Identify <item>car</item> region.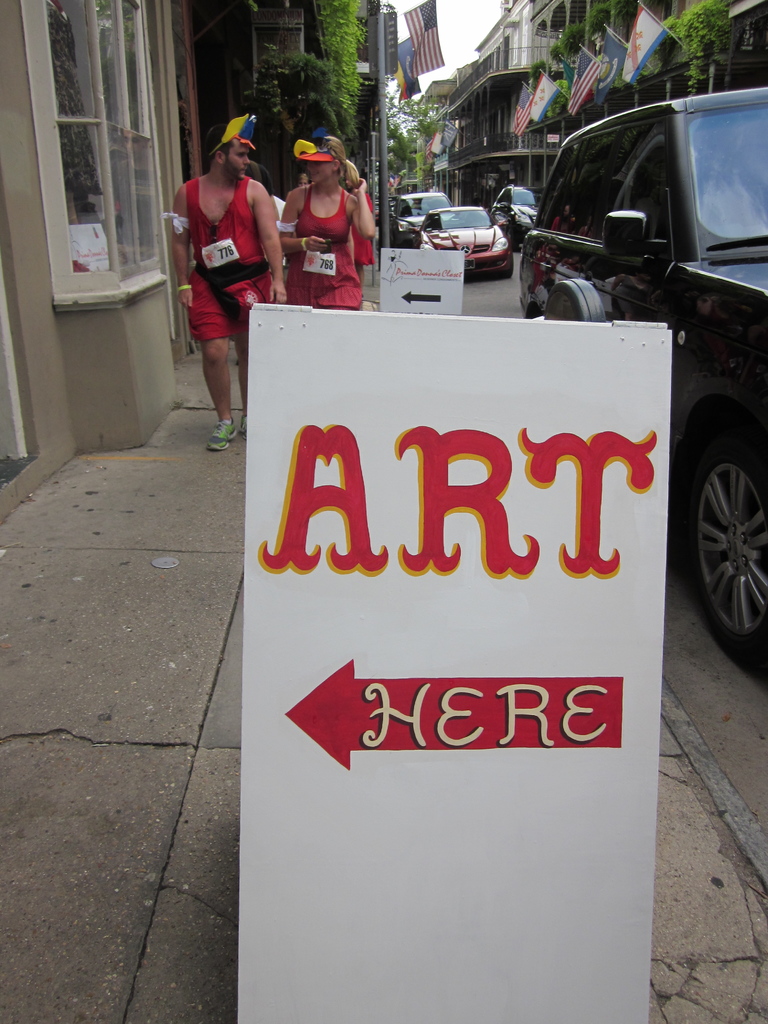
Region: [494,188,534,246].
